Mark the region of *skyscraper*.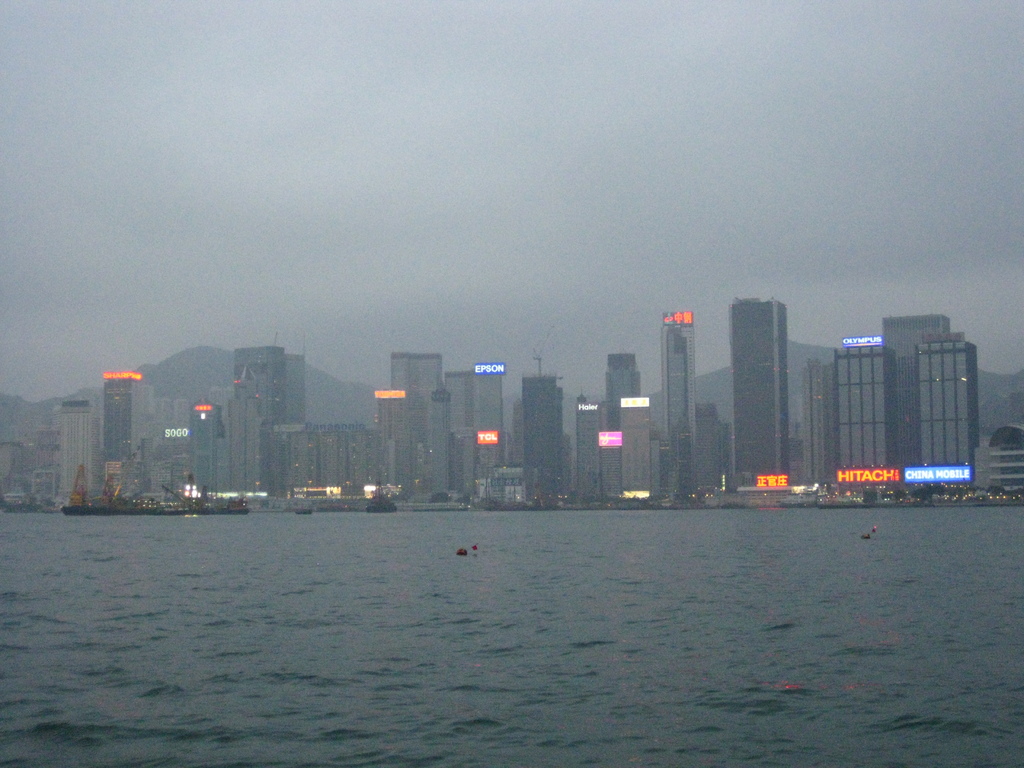
Region: detection(377, 387, 402, 495).
